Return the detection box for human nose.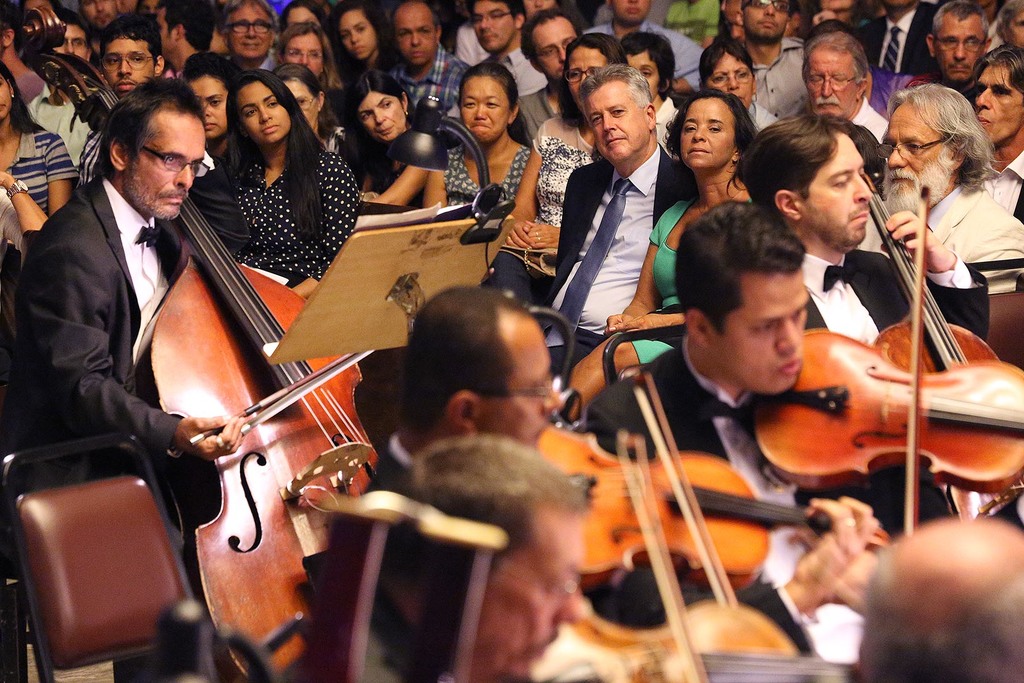
locate(257, 107, 270, 123).
